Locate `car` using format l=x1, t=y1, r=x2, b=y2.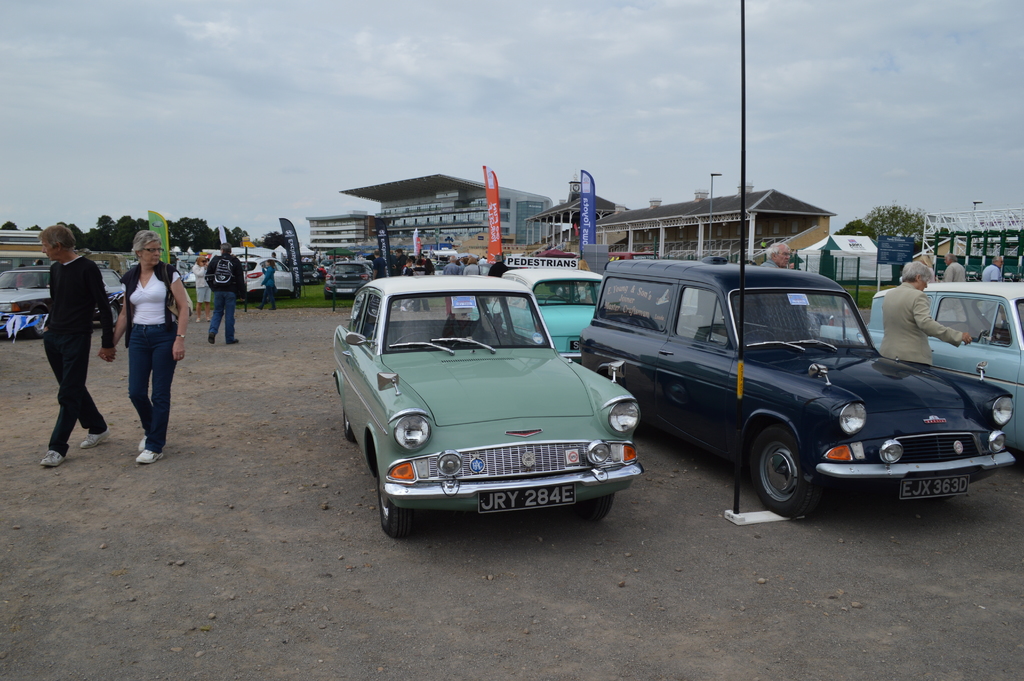
l=0, t=267, r=56, b=334.
